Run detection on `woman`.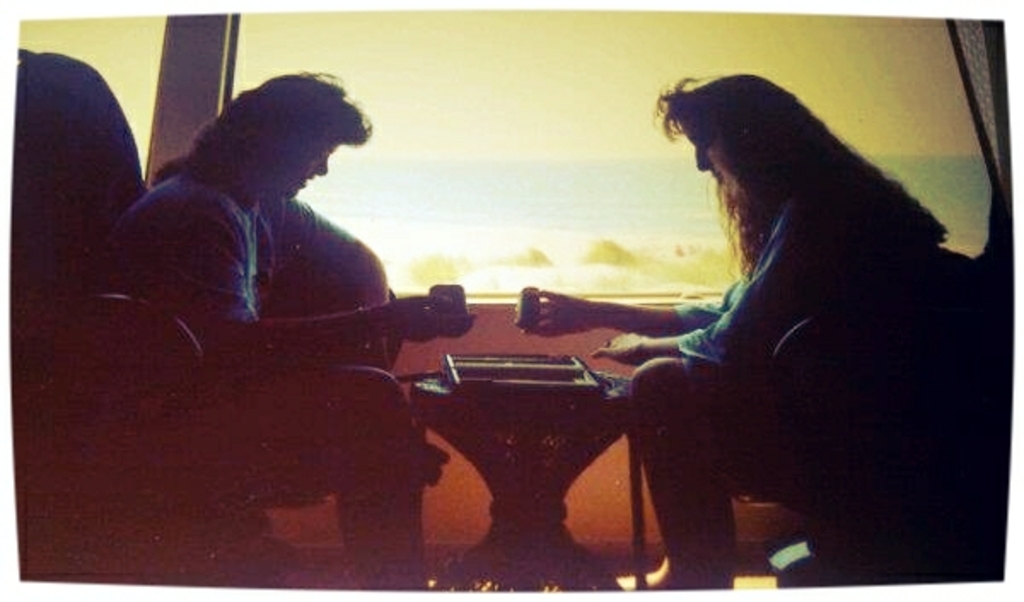
Result: x1=633, y1=55, x2=956, y2=600.
